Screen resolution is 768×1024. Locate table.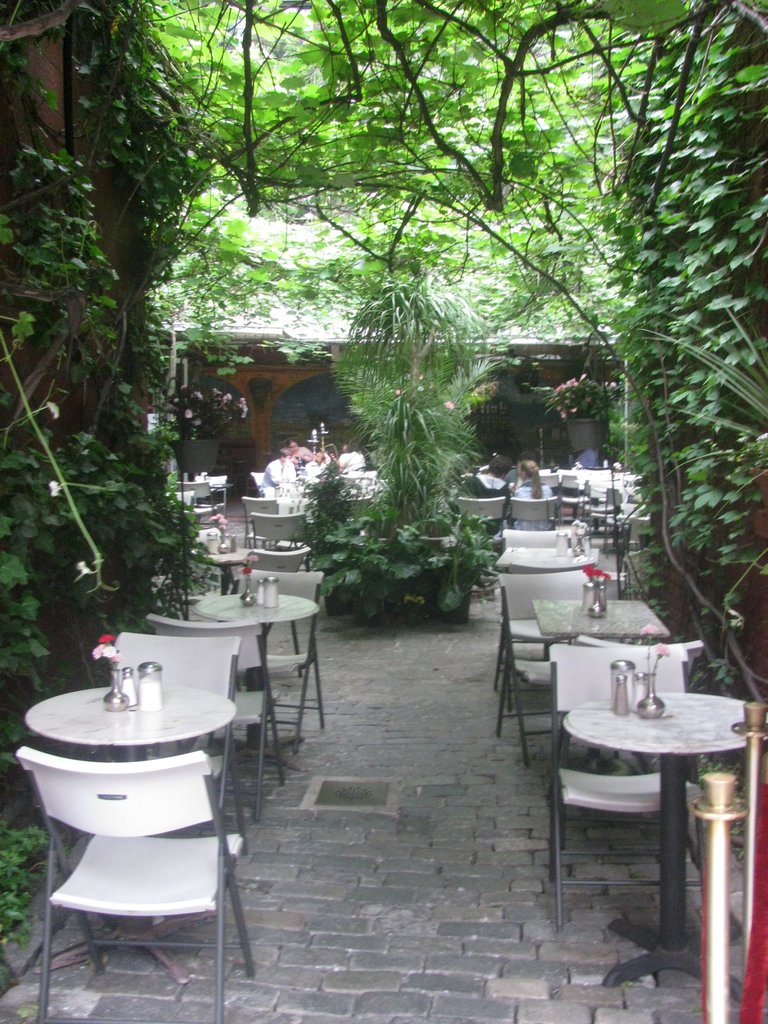
(x1=193, y1=589, x2=324, y2=771).
